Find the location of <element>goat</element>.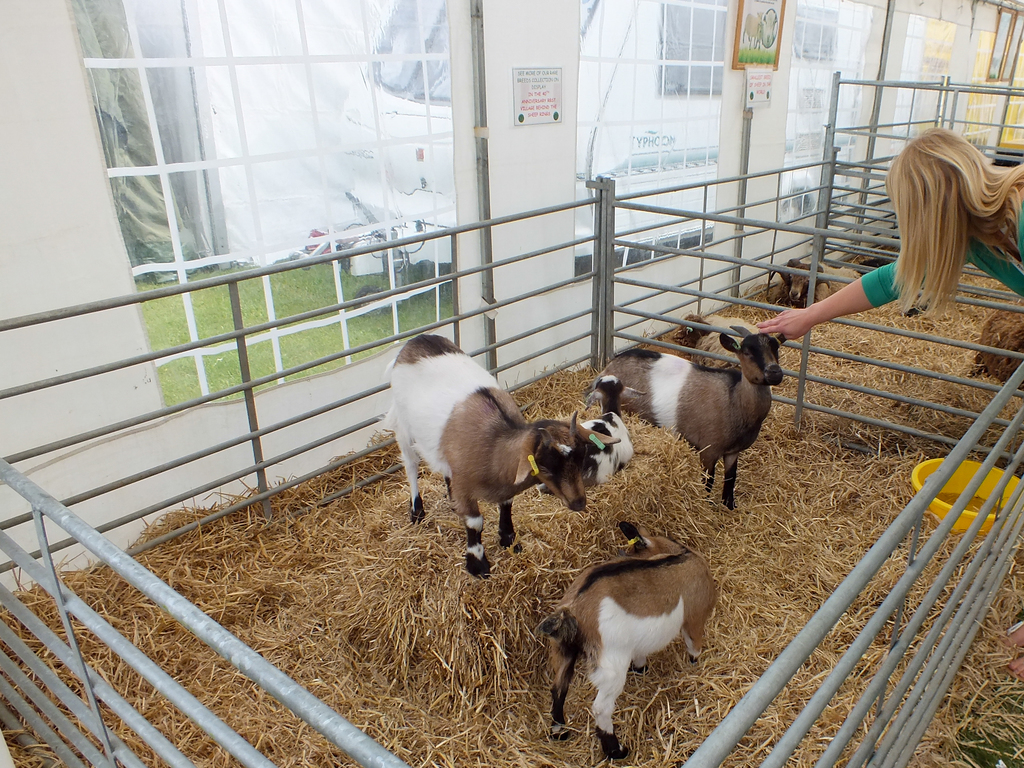
Location: pyautogui.locateOnScreen(583, 322, 791, 511).
